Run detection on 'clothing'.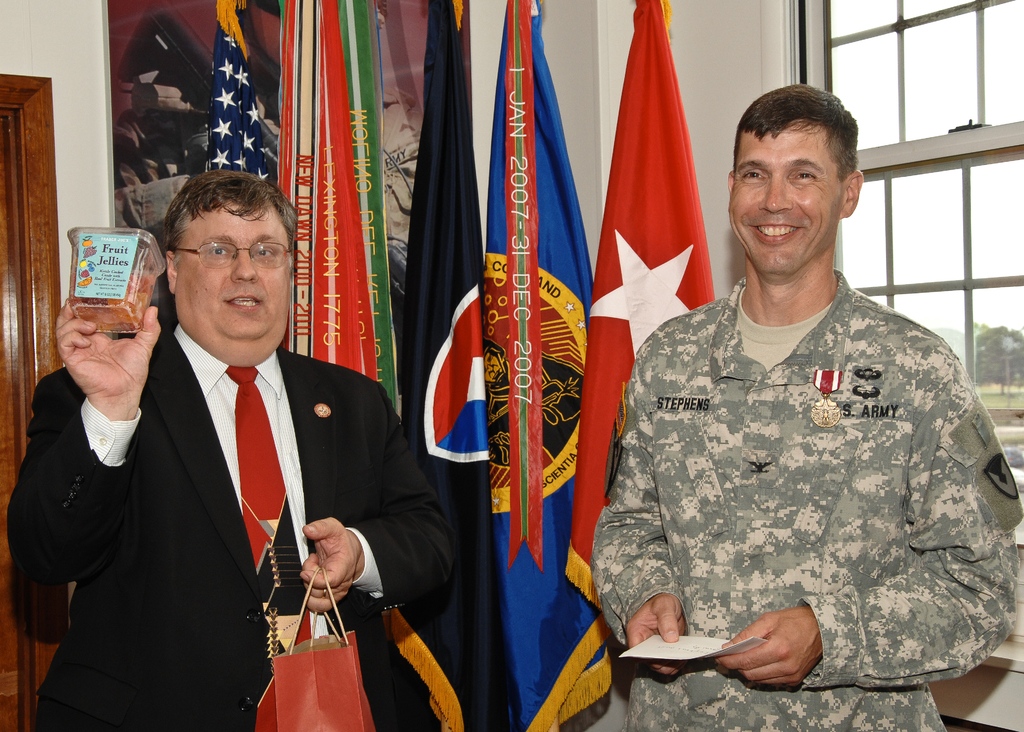
Result: 111/174/189/325.
